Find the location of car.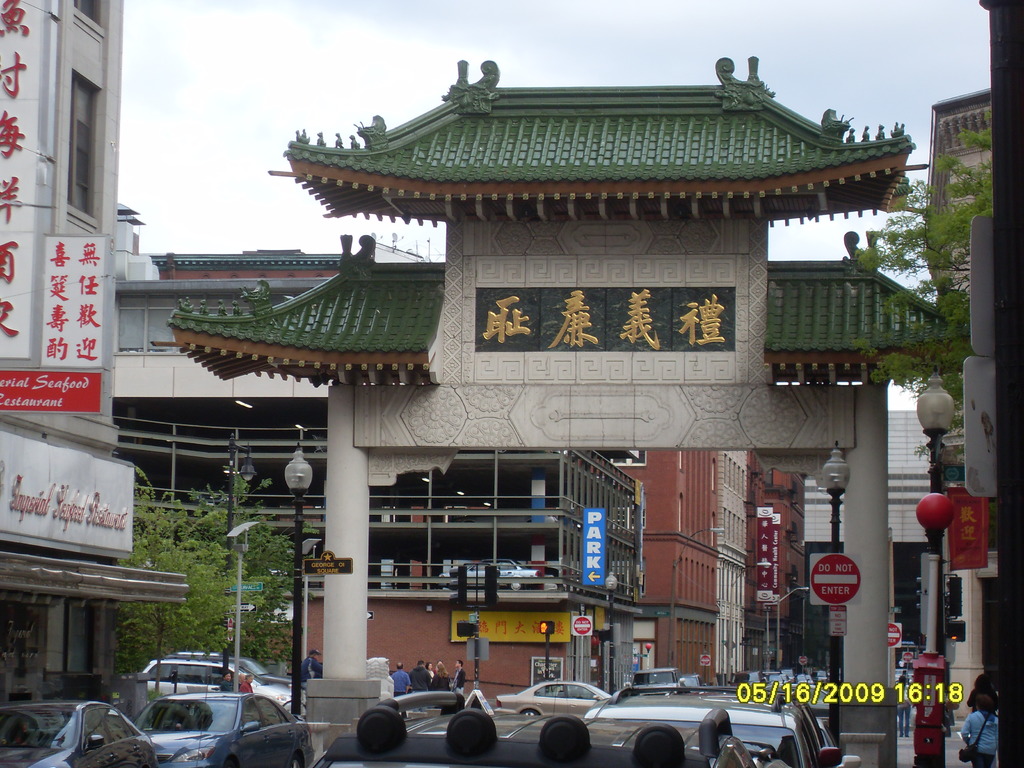
Location: l=111, t=678, r=286, b=759.
